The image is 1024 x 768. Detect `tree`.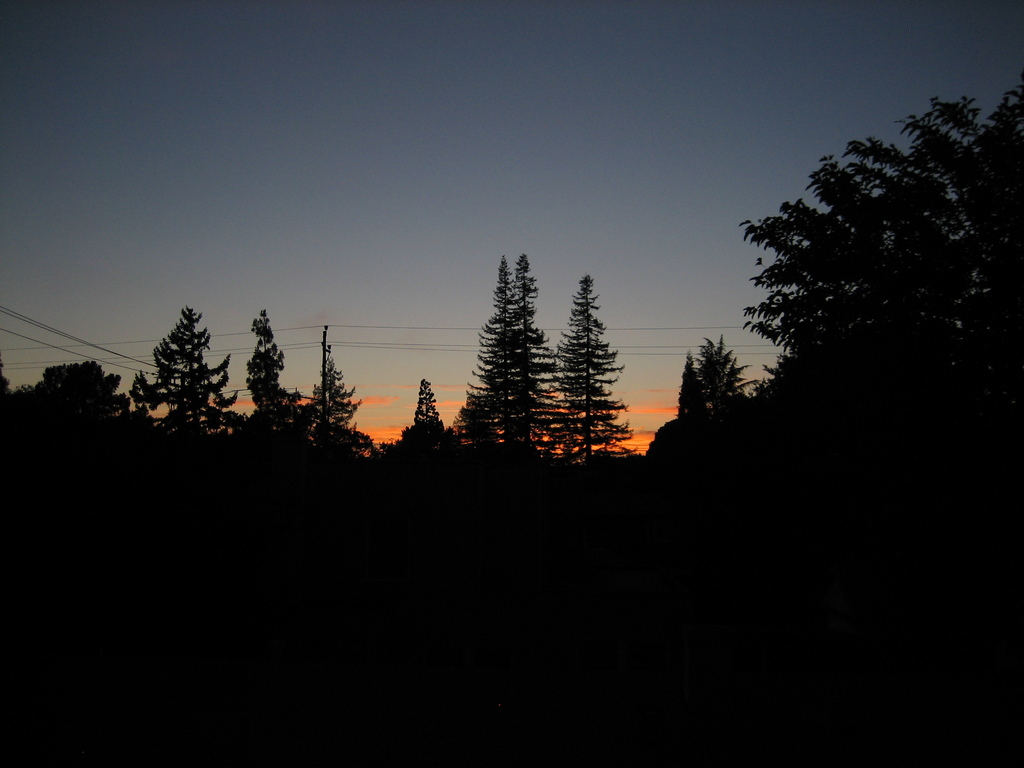
Detection: BBox(246, 315, 298, 436).
